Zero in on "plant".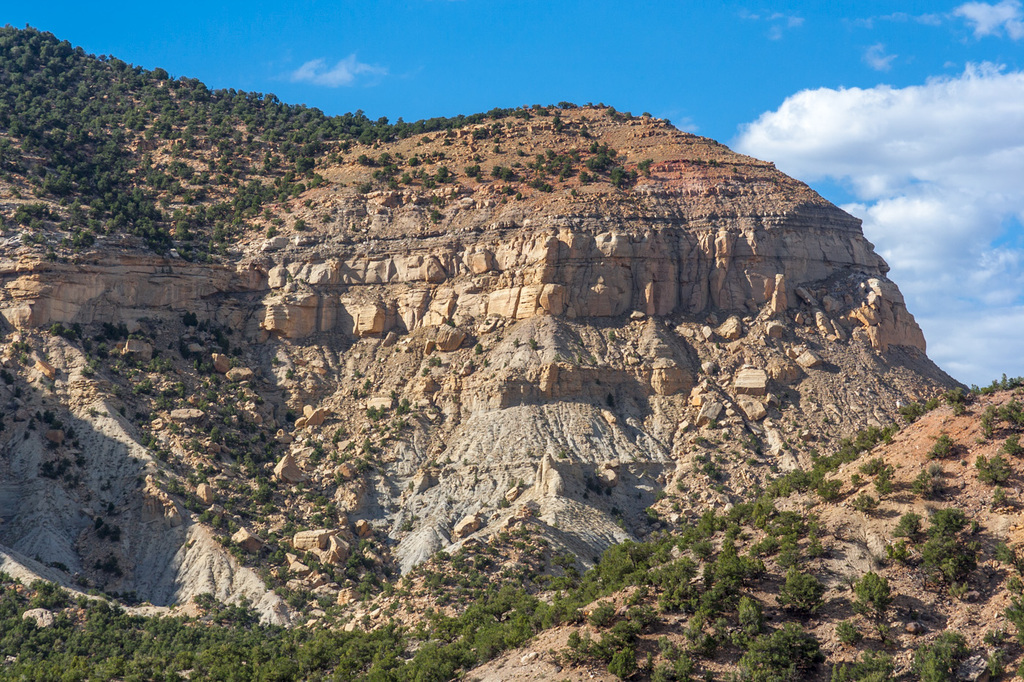
Zeroed in: 568, 144, 586, 162.
